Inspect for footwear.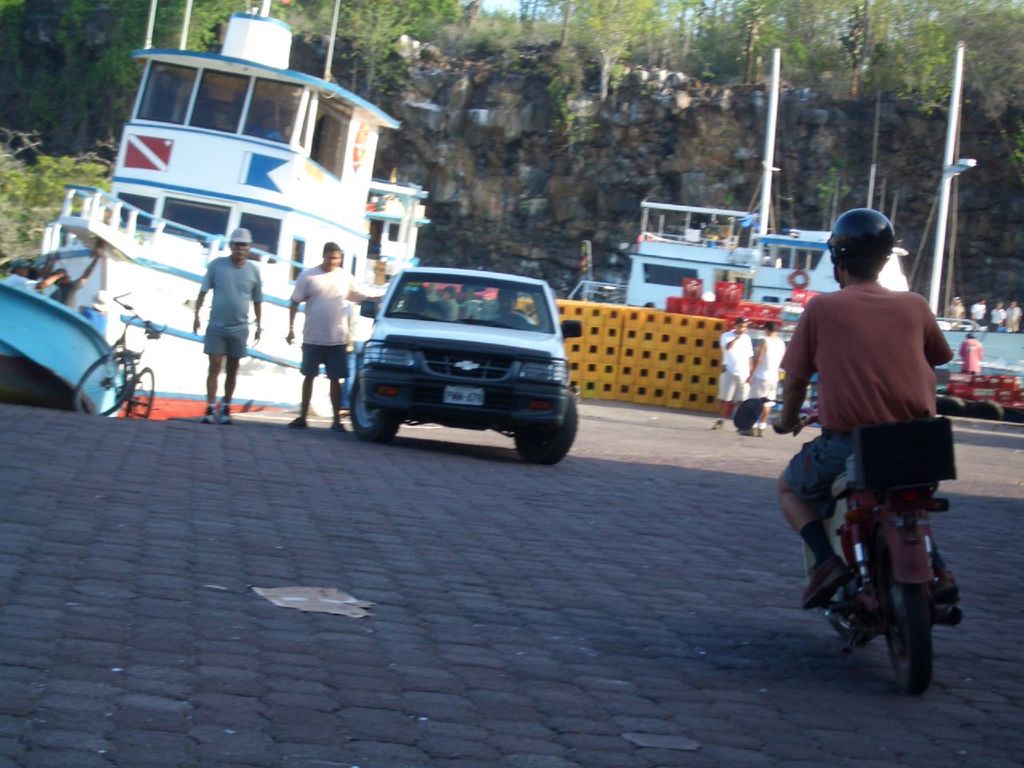
Inspection: BBox(758, 428, 762, 438).
